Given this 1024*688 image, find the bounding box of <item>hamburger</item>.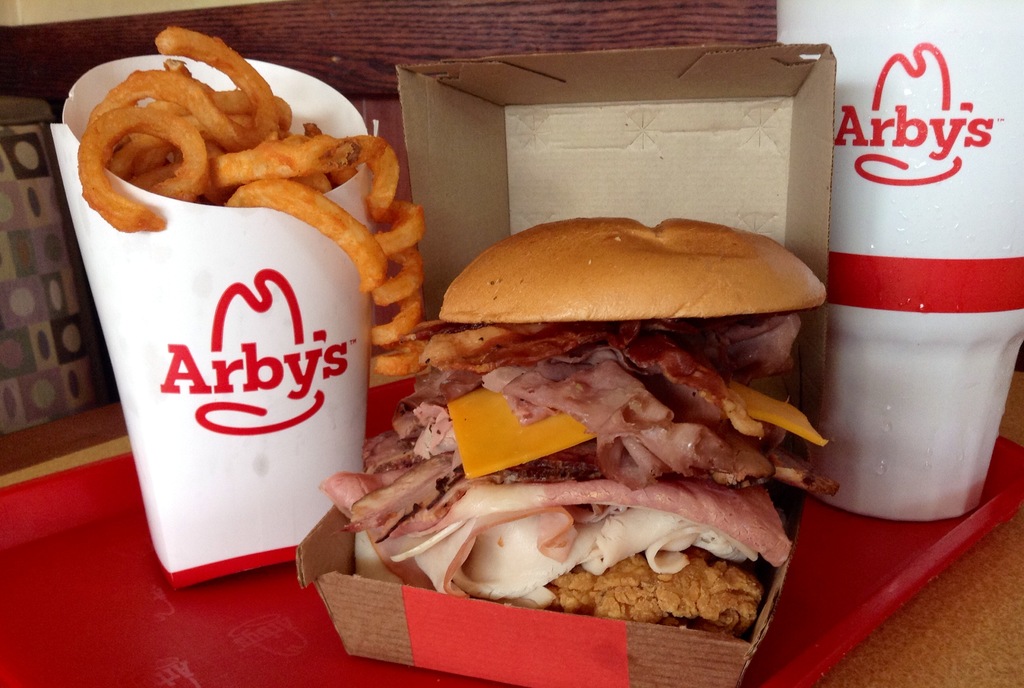
{"left": 320, "top": 211, "right": 841, "bottom": 634}.
